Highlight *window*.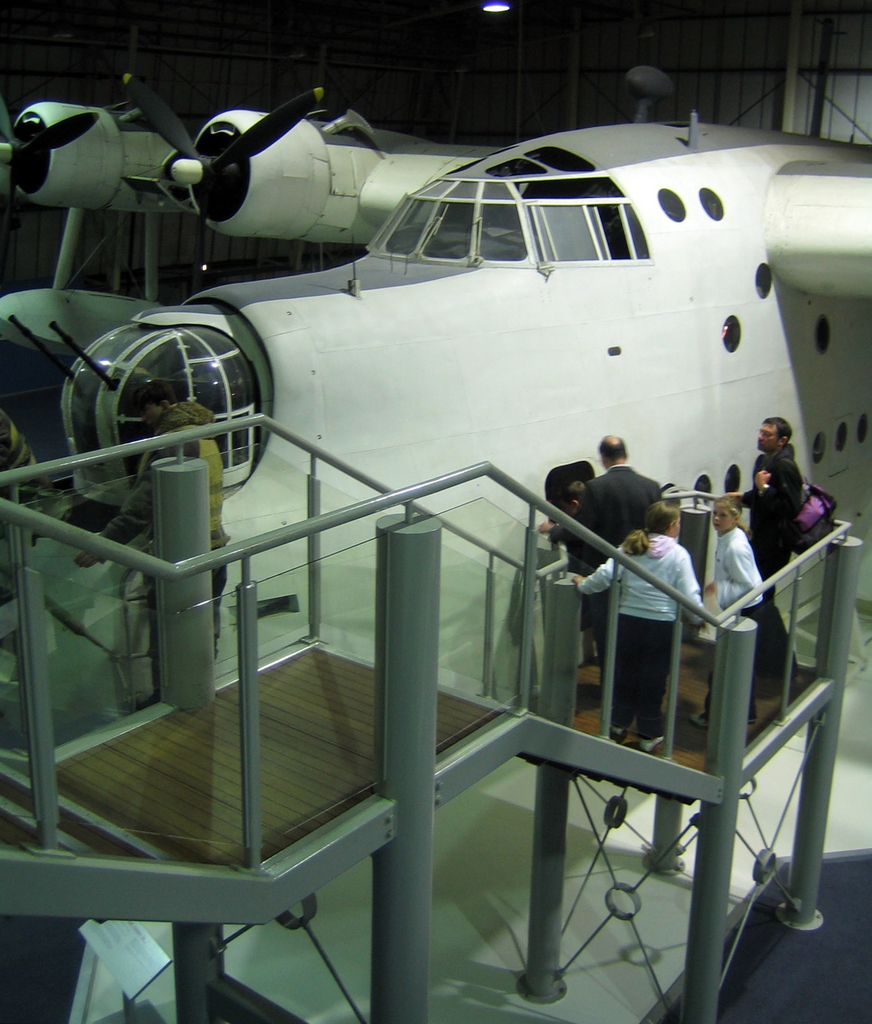
Highlighted region: BBox(726, 462, 743, 497).
